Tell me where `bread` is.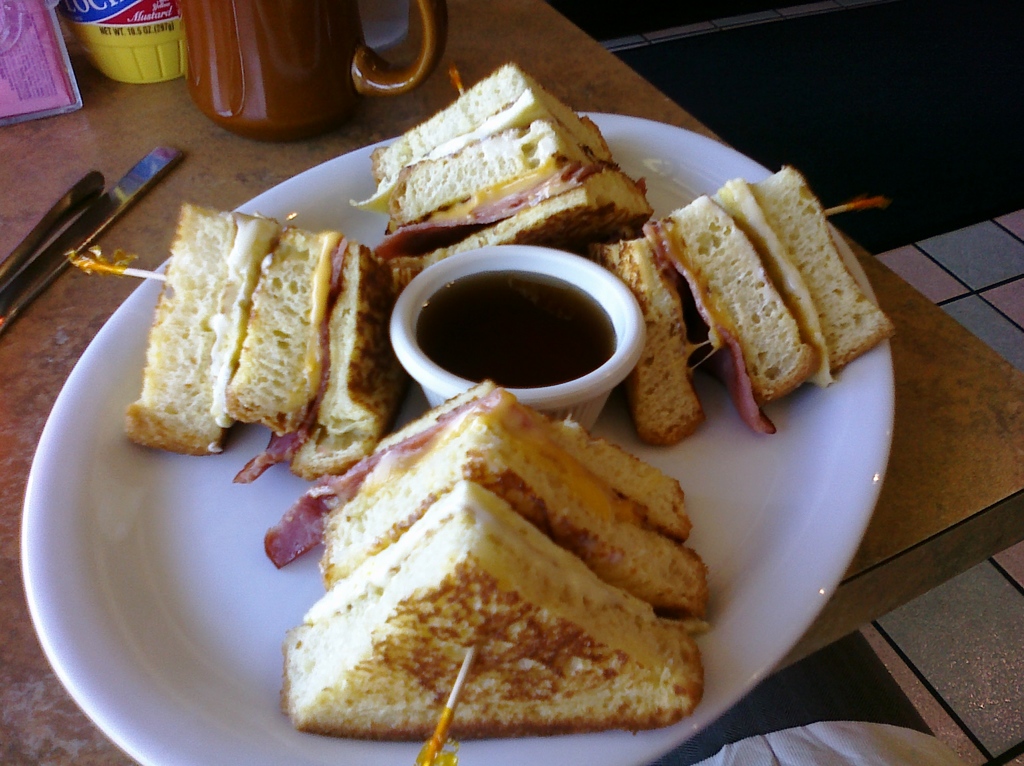
`bread` is at 132:201:282:454.
